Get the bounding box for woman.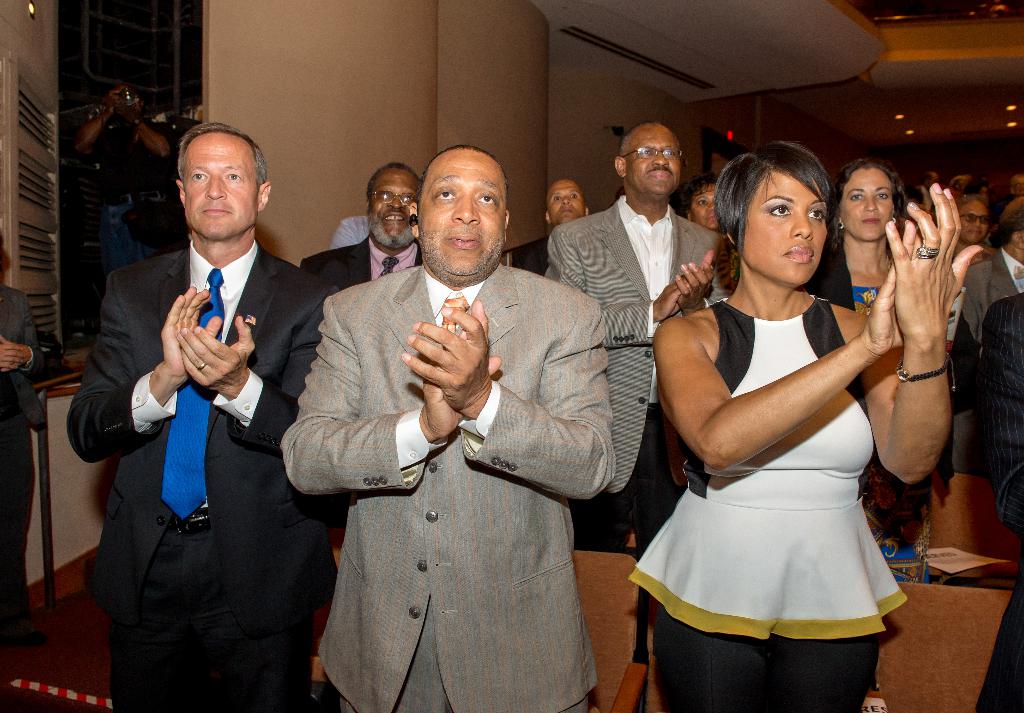
(678, 173, 724, 240).
